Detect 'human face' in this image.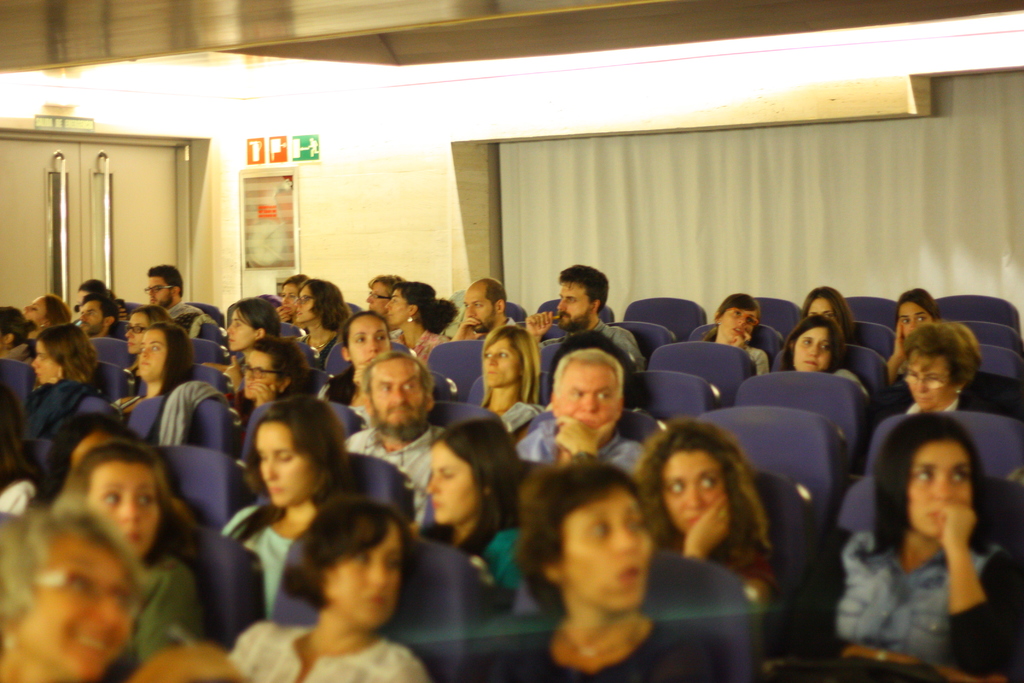
Detection: [661,452,724,536].
